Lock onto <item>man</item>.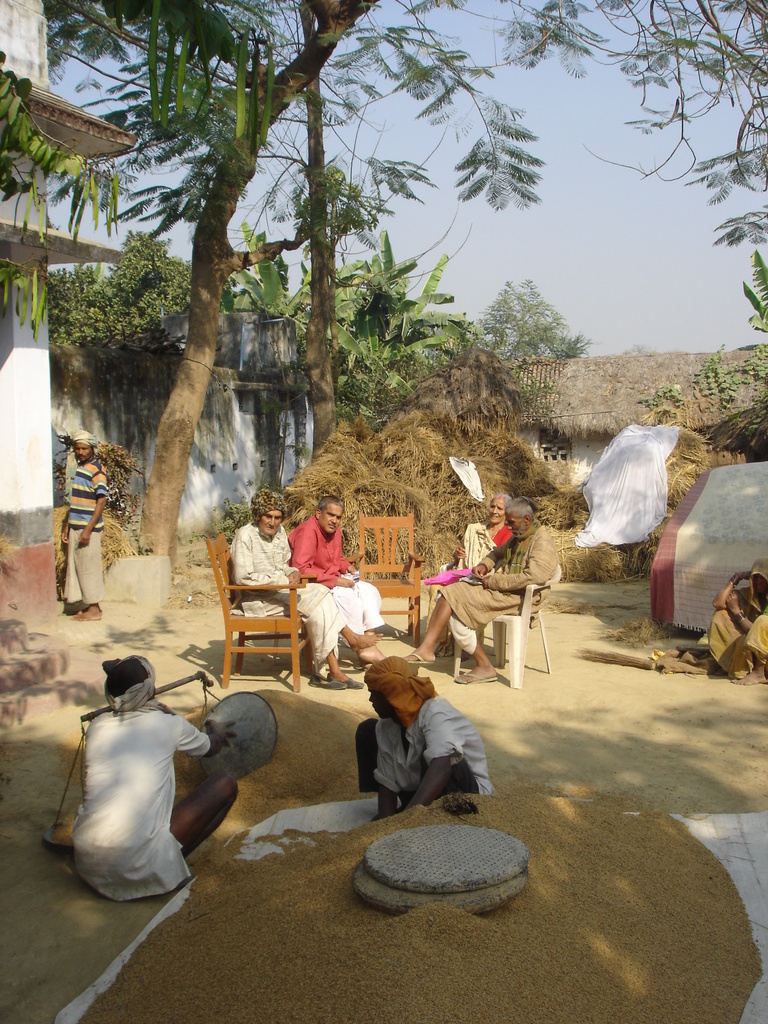
Locked: bbox=[58, 424, 109, 620].
